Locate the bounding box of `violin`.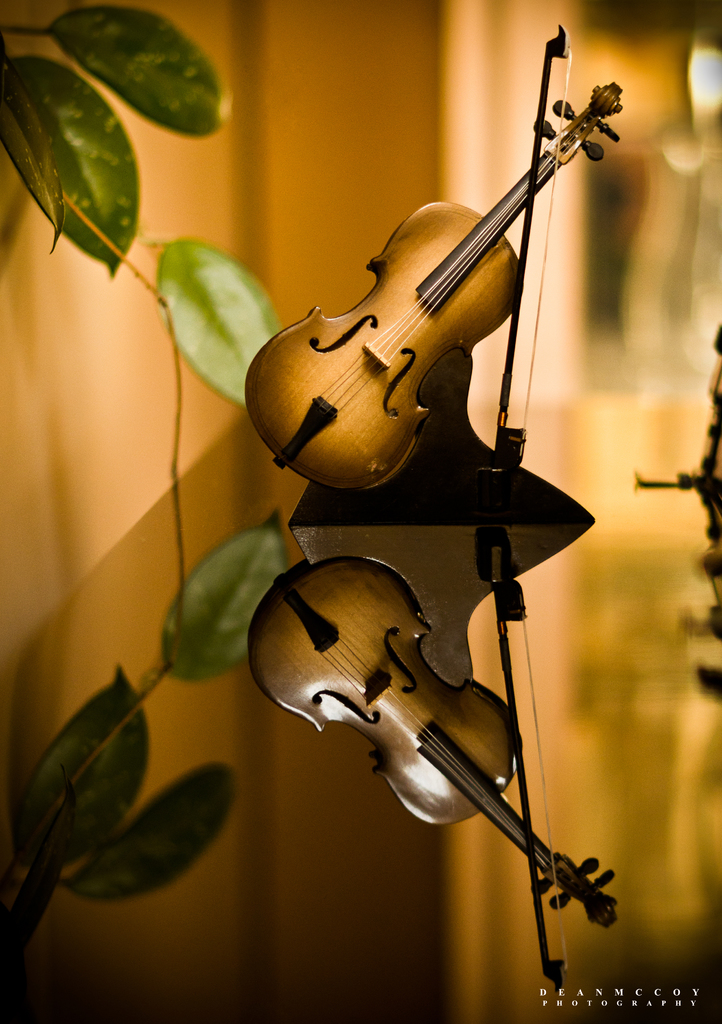
Bounding box: BBox(245, 492, 580, 954).
